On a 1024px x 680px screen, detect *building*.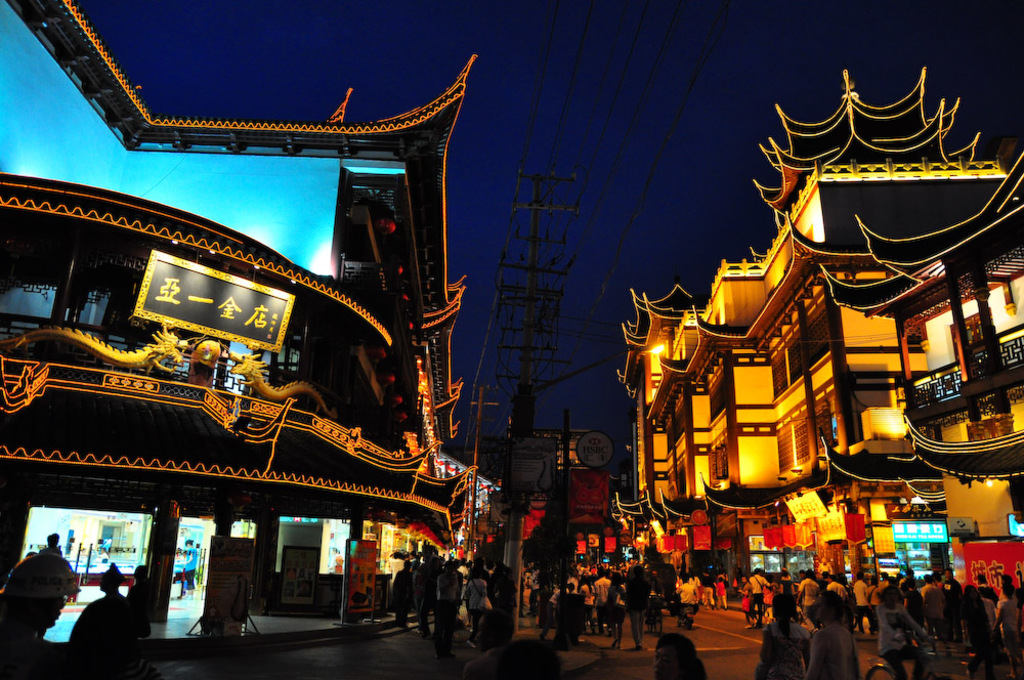
<box>5,0,492,679</box>.
